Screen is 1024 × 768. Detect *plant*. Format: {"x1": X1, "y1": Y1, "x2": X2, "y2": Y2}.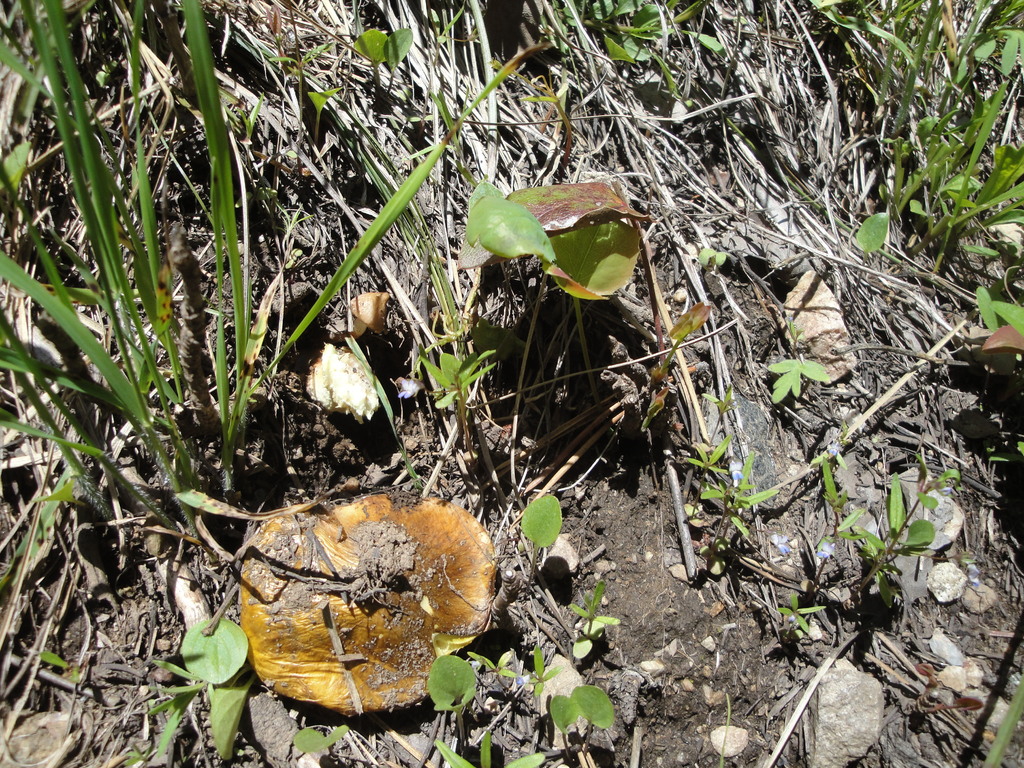
{"x1": 437, "y1": 740, "x2": 548, "y2": 767}.
